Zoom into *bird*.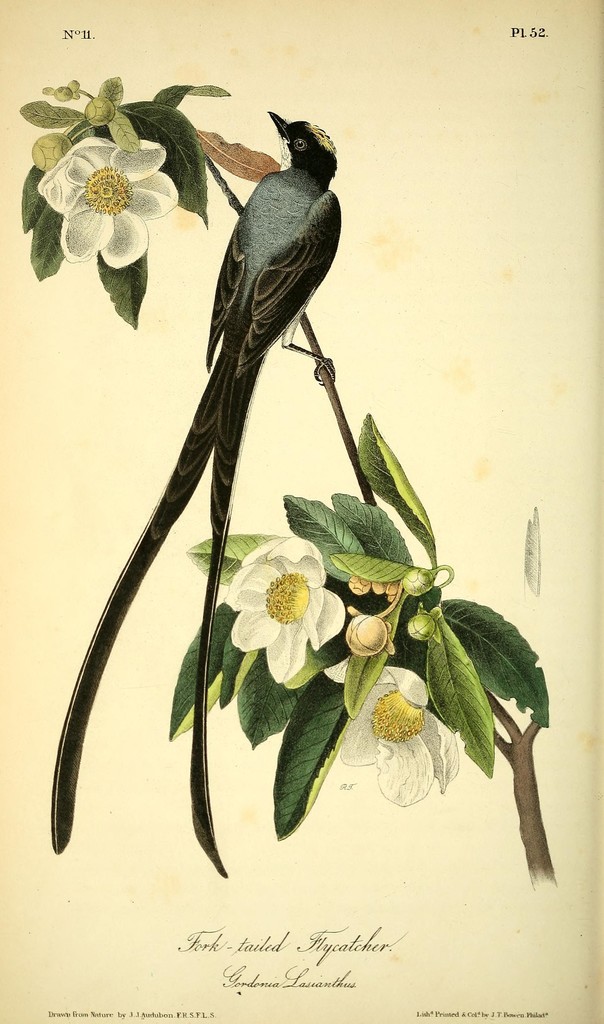
Zoom target: region(81, 183, 385, 892).
